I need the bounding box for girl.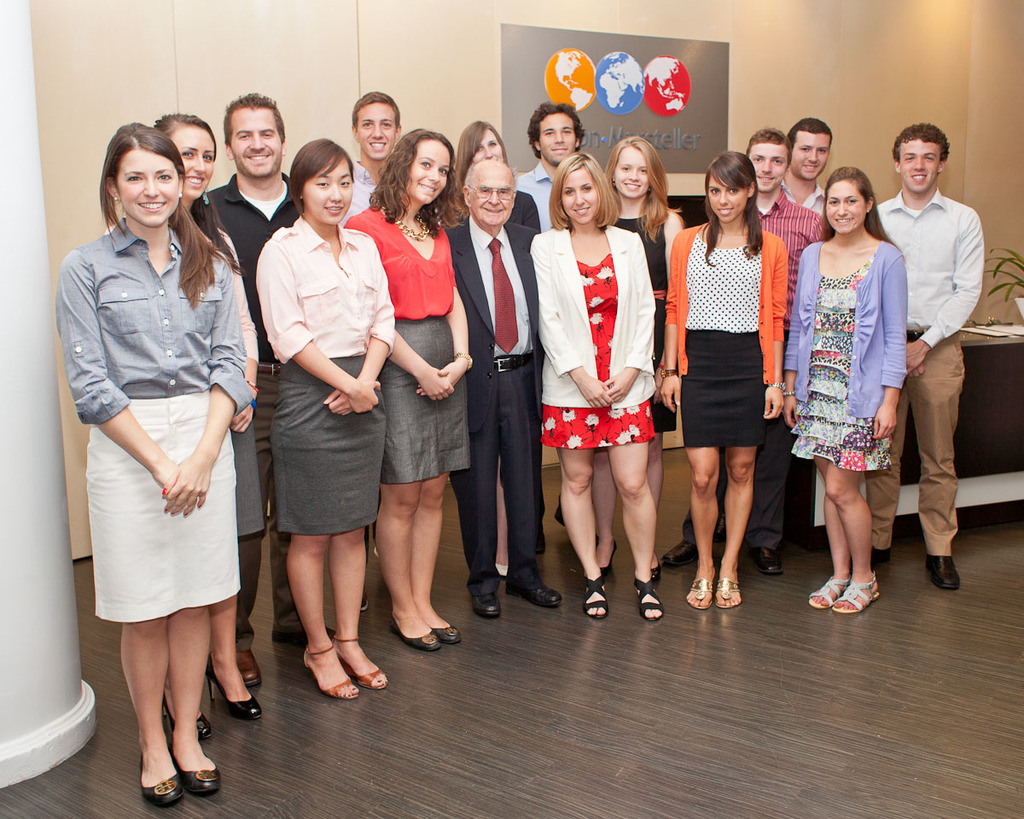
Here it is: [67,105,265,814].
